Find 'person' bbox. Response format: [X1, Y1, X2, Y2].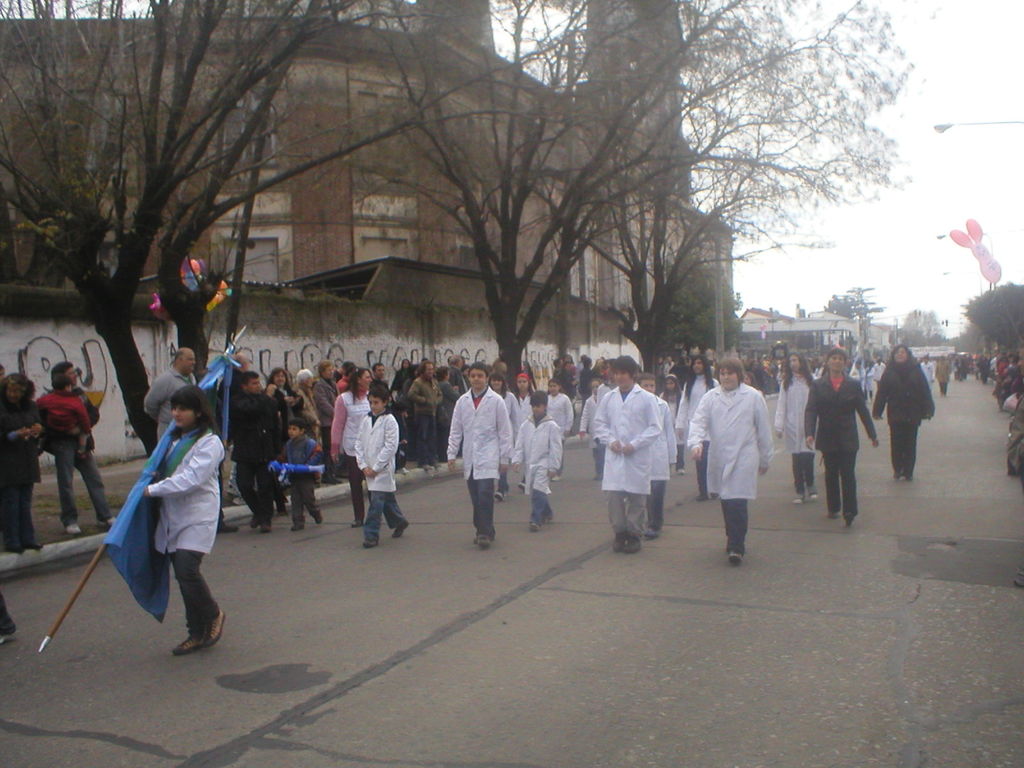
[774, 352, 816, 503].
